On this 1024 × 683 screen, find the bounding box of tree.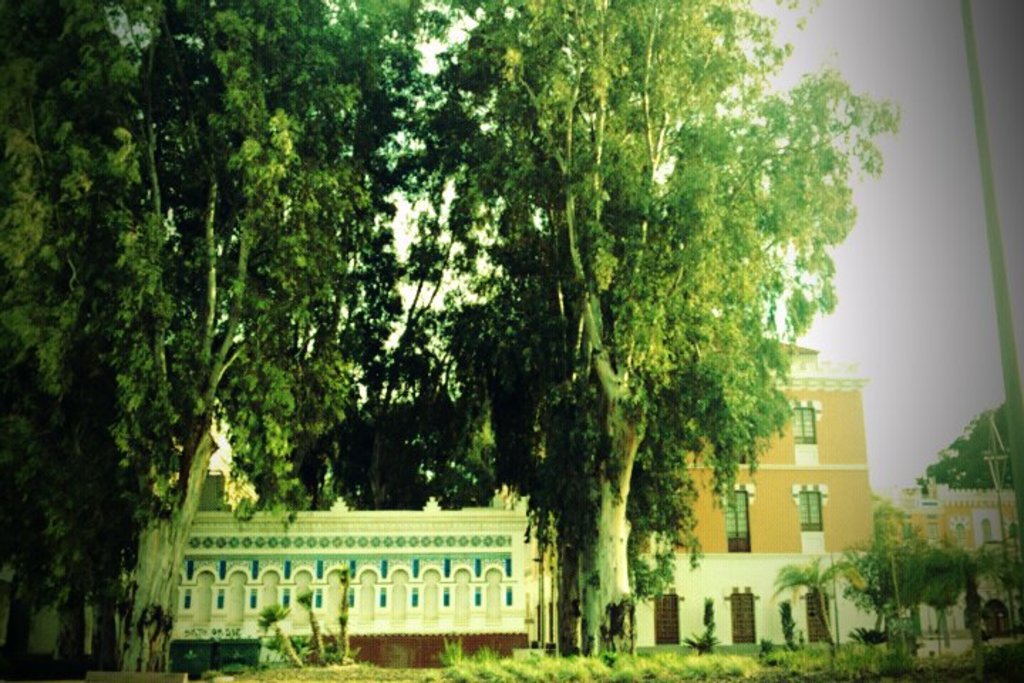
Bounding box: <region>924, 391, 1023, 488</region>.
